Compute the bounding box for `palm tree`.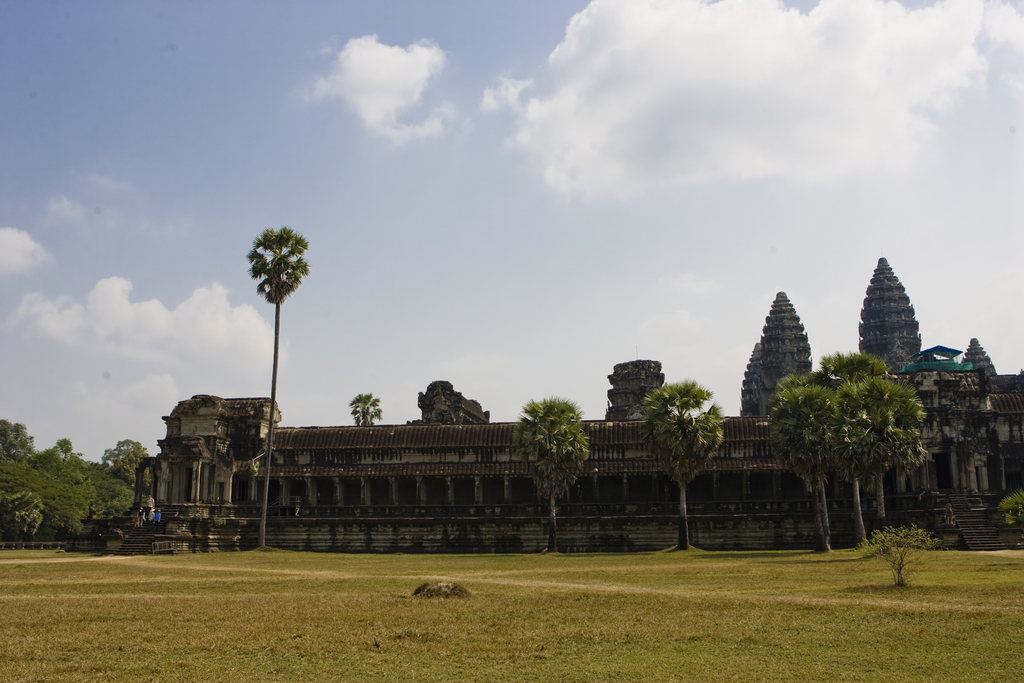
box(630, 366, 729, 553).
